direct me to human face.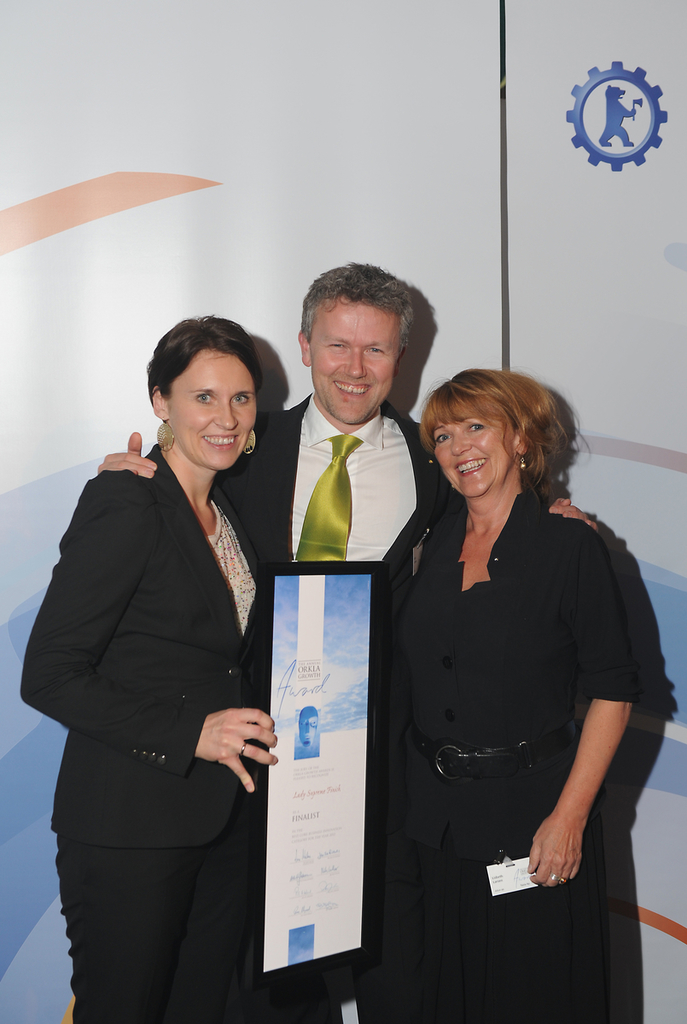
Direction: locate(172, 350, 251, 463).
